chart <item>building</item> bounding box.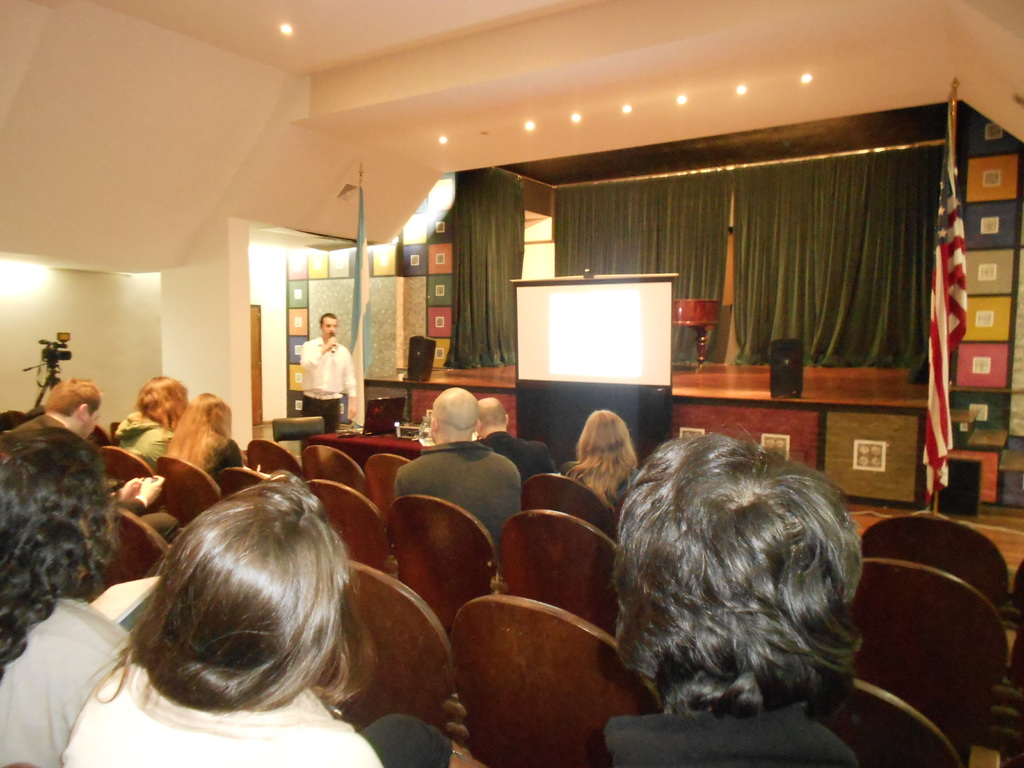
Charted: (0,0,1023,767).
